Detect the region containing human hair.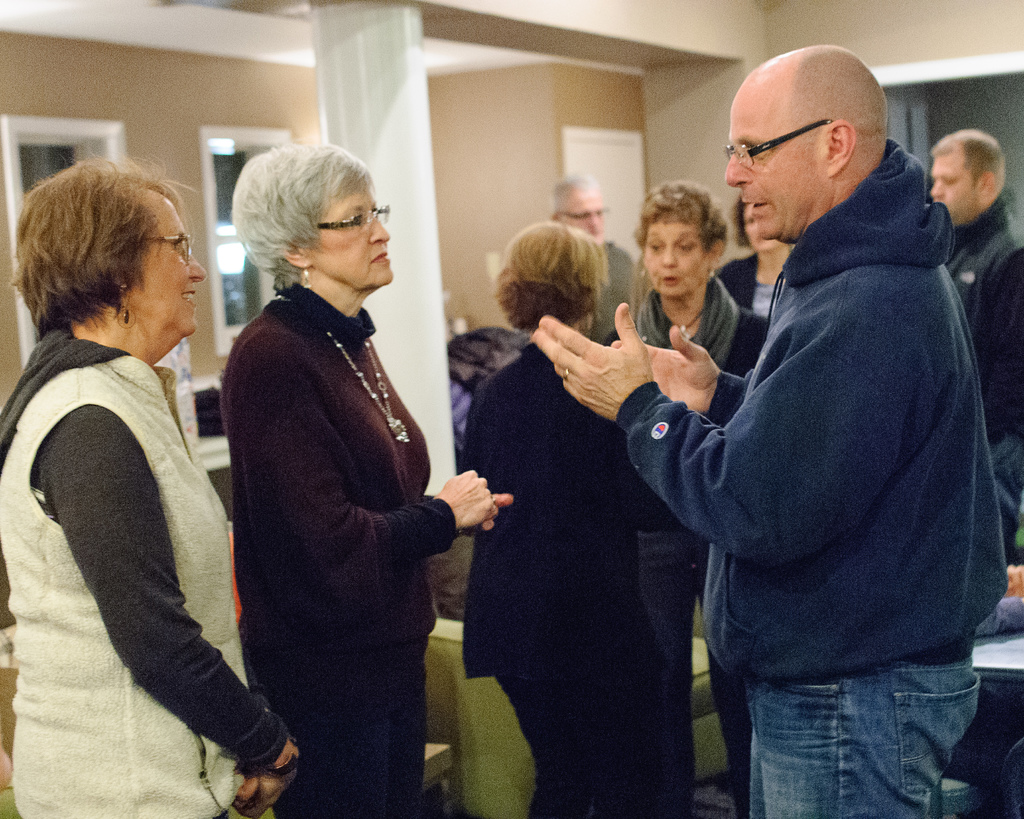
bbox=(8, 150, 204, 343).
